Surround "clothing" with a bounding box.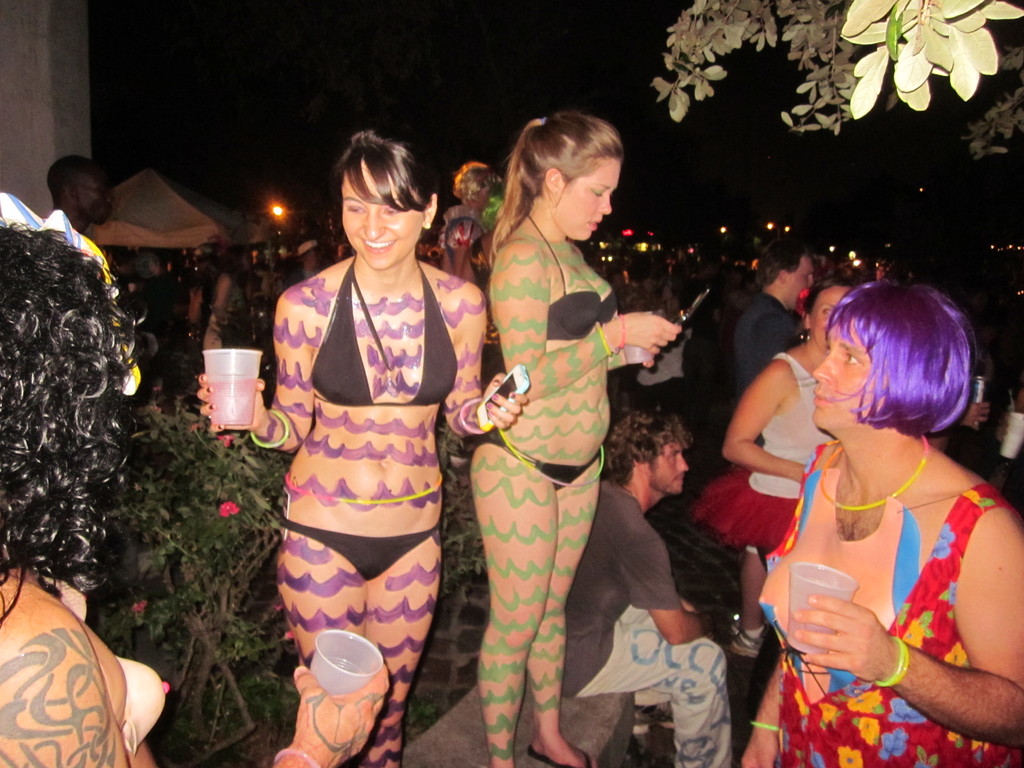
<bbox>470, 421, 602, 495</bbox>.
